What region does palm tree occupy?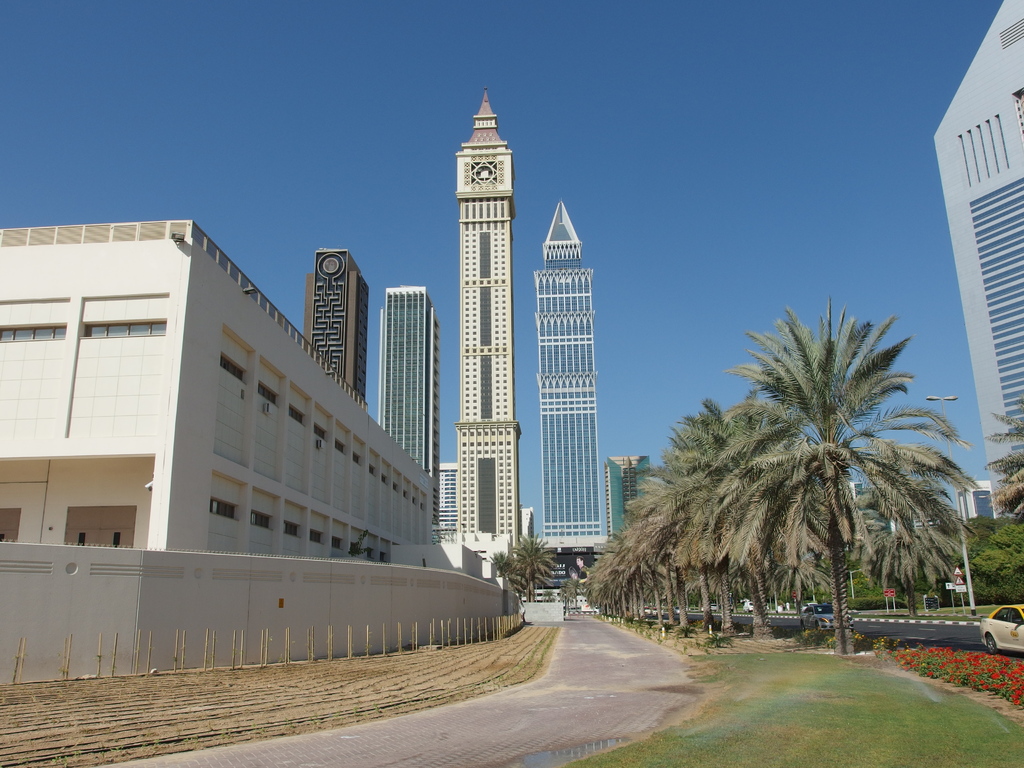
[x1=606, y1=457, x2=738, y2=626].
